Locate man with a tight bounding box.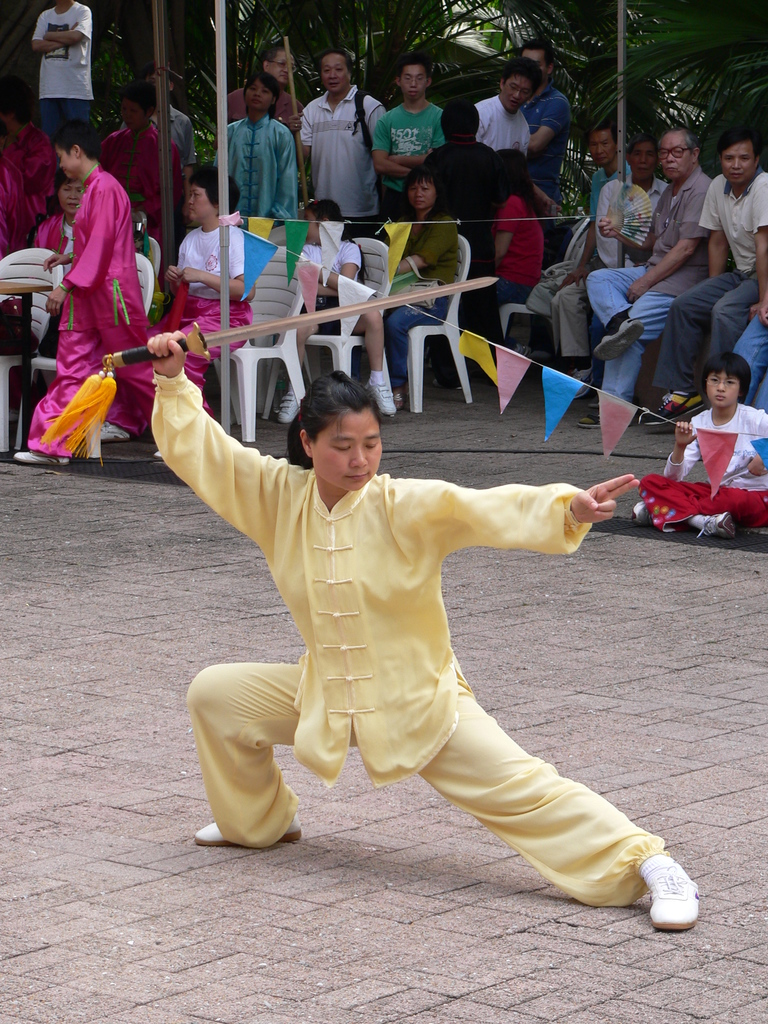
538/117/644/410.
